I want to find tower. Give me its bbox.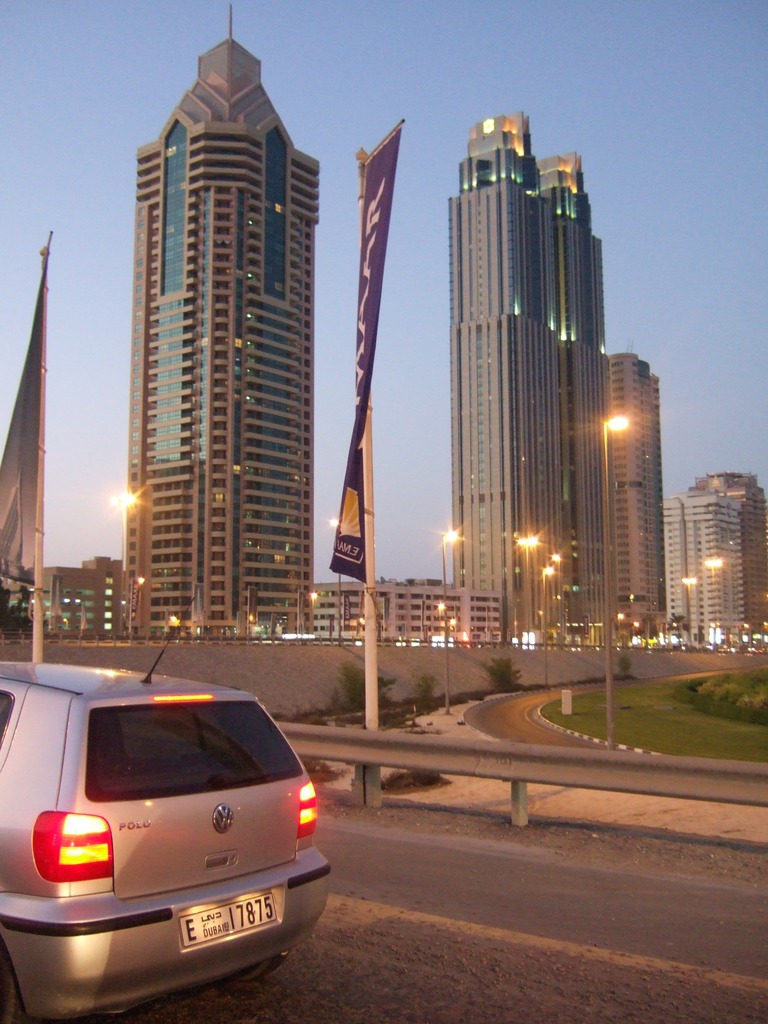
[left=449, top=104, right=556, bottom=638].
